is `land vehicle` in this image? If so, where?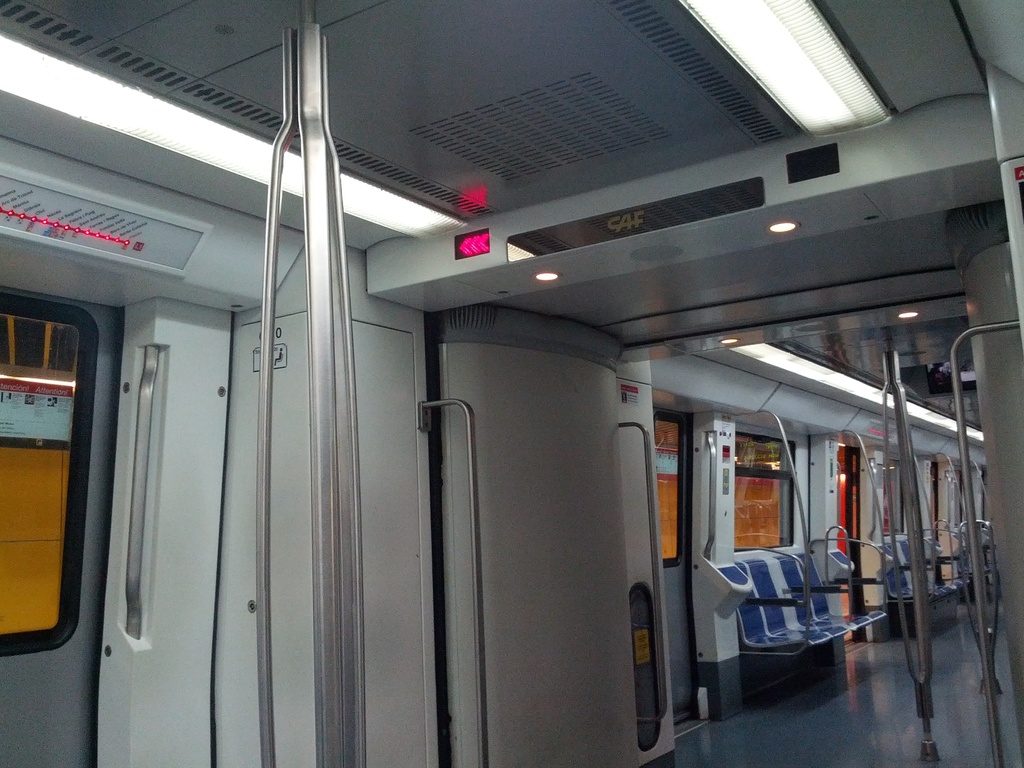
Yes, at detection(0, 0, 1023, 767).
